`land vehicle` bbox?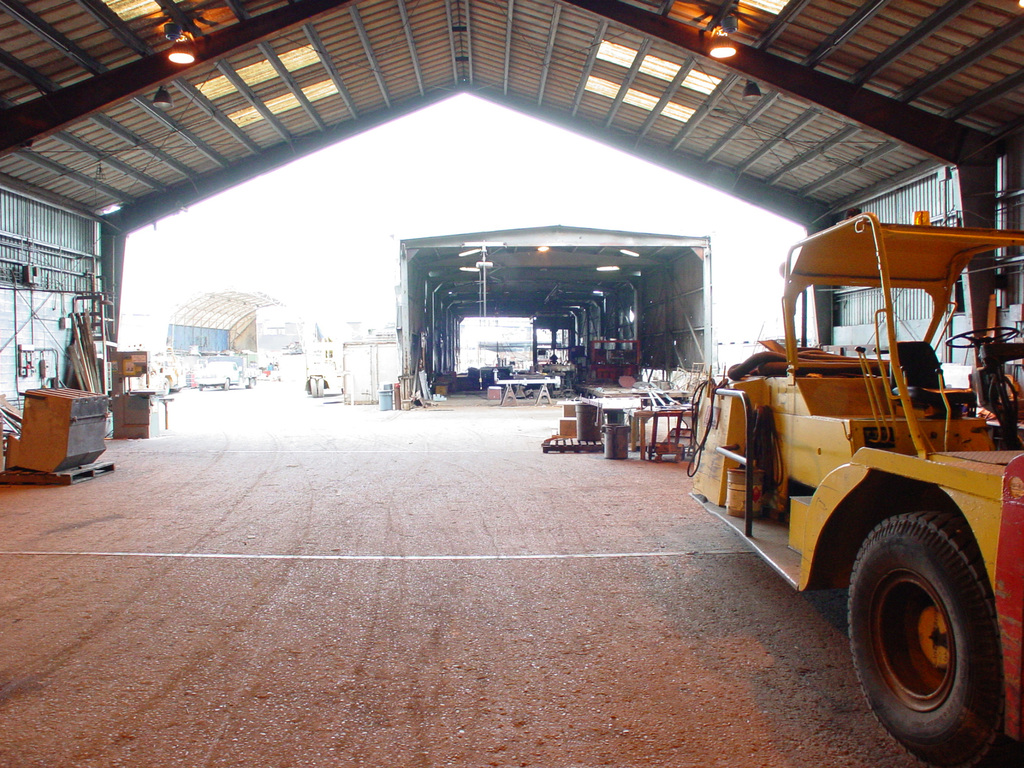
(left=698, top=225, right=1022, bottom=727)
